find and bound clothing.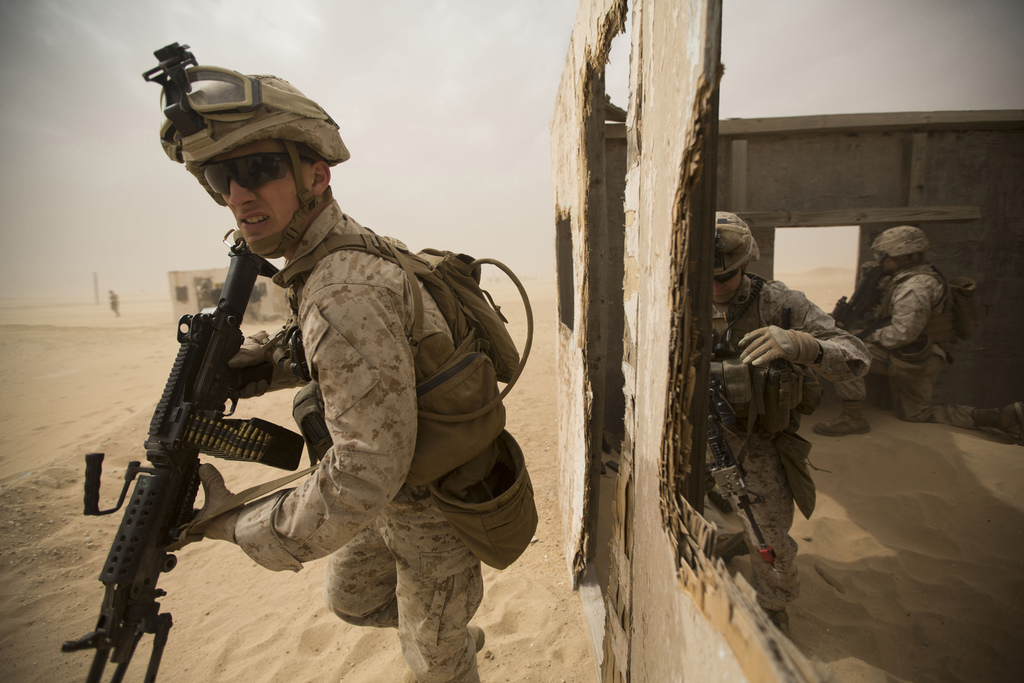
Bound: 875, 259, 973, 425.
